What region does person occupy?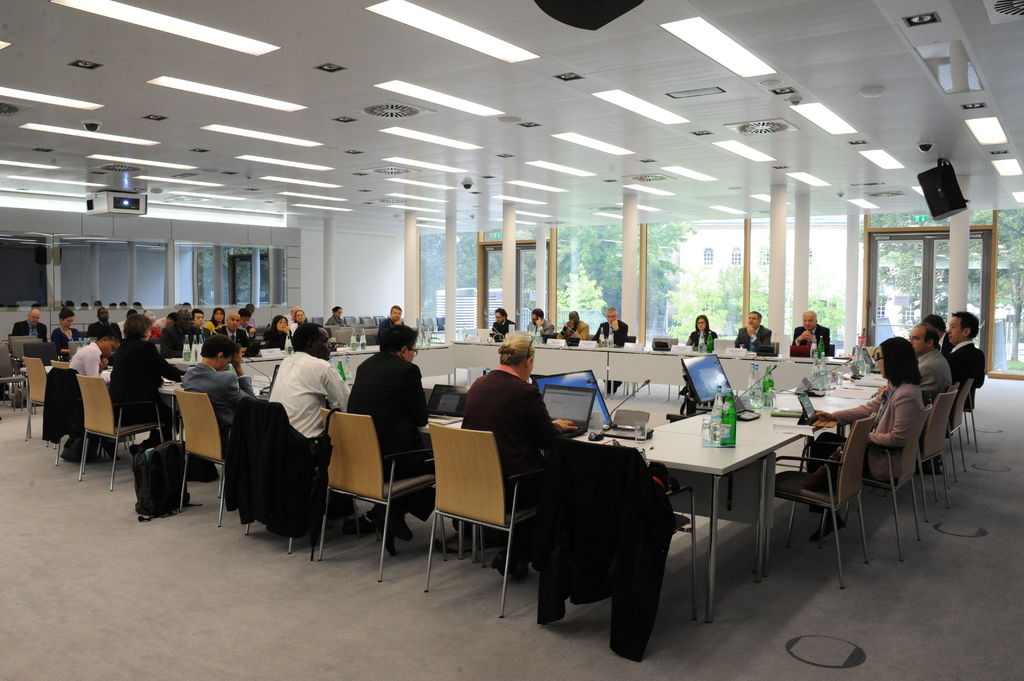
[797, 337, 927, 536].
